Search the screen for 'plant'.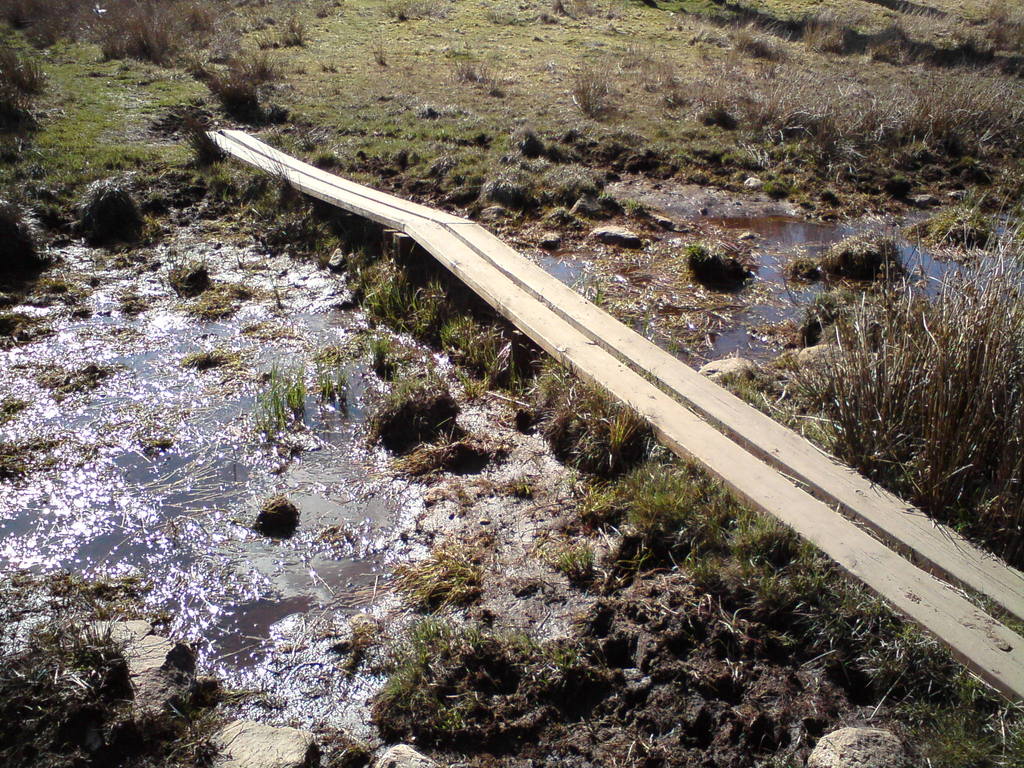
Found at box(108, 12, 177, 68).
